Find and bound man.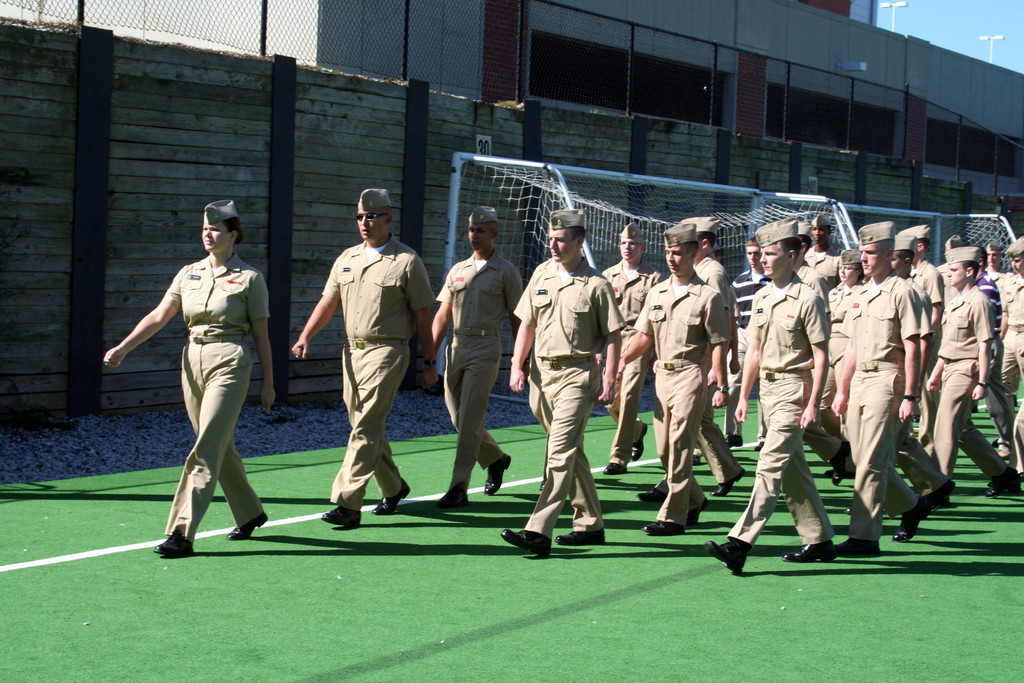
Bound: [x1=427, y1=201, x2=513, y2=498].
